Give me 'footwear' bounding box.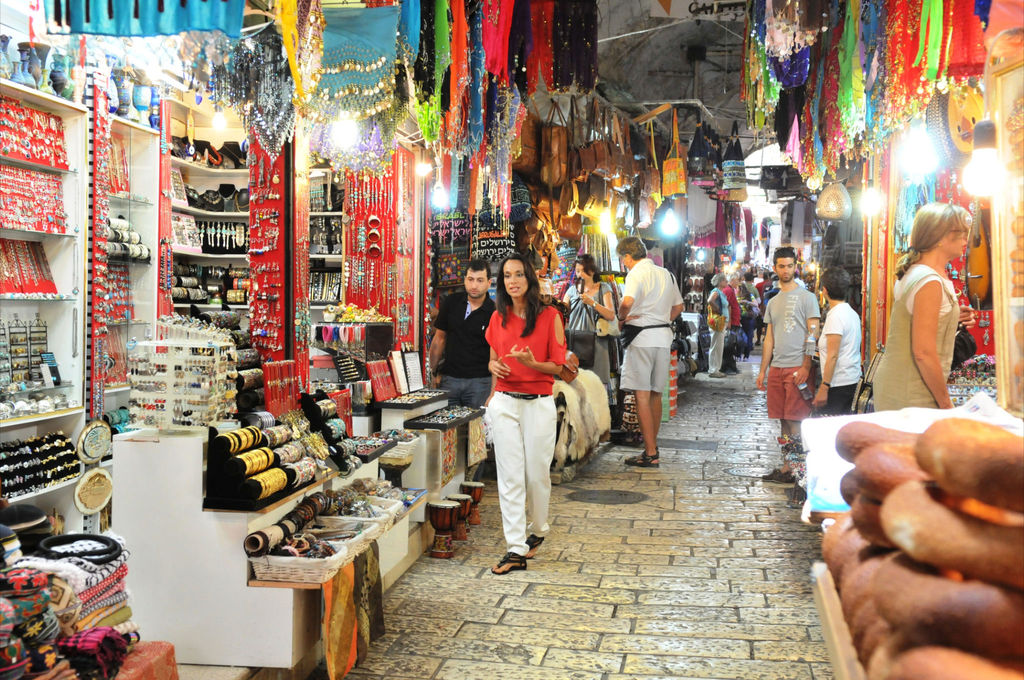
613:429:636:448.
